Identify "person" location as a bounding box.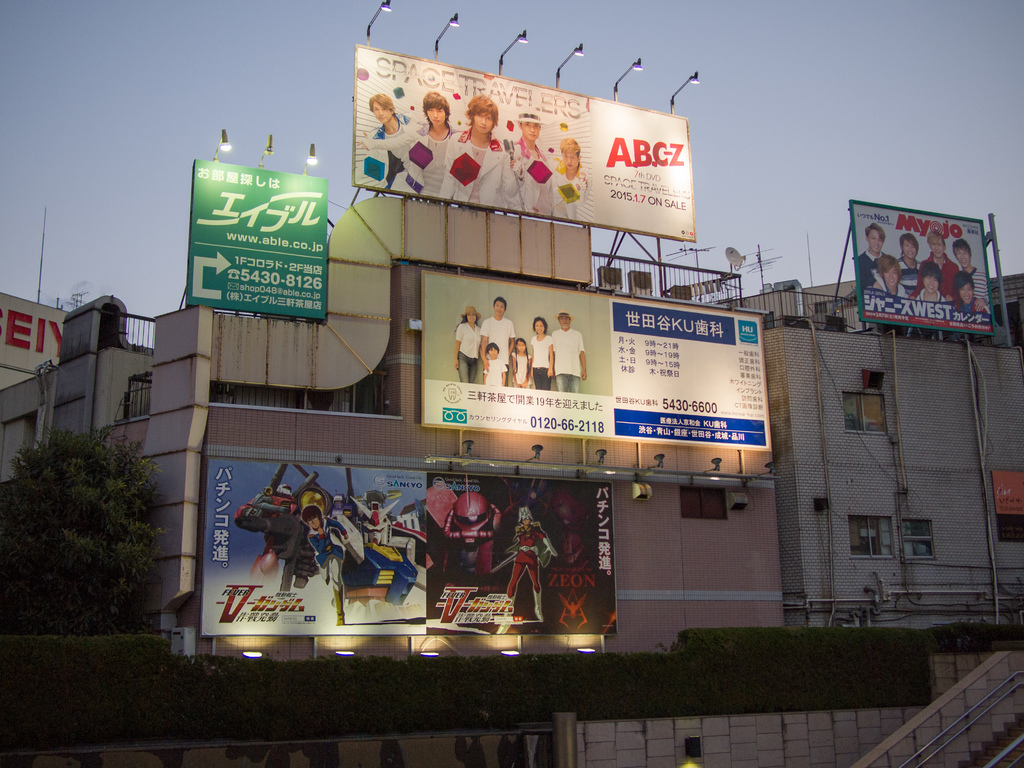
[494, 505, 555, 635].
